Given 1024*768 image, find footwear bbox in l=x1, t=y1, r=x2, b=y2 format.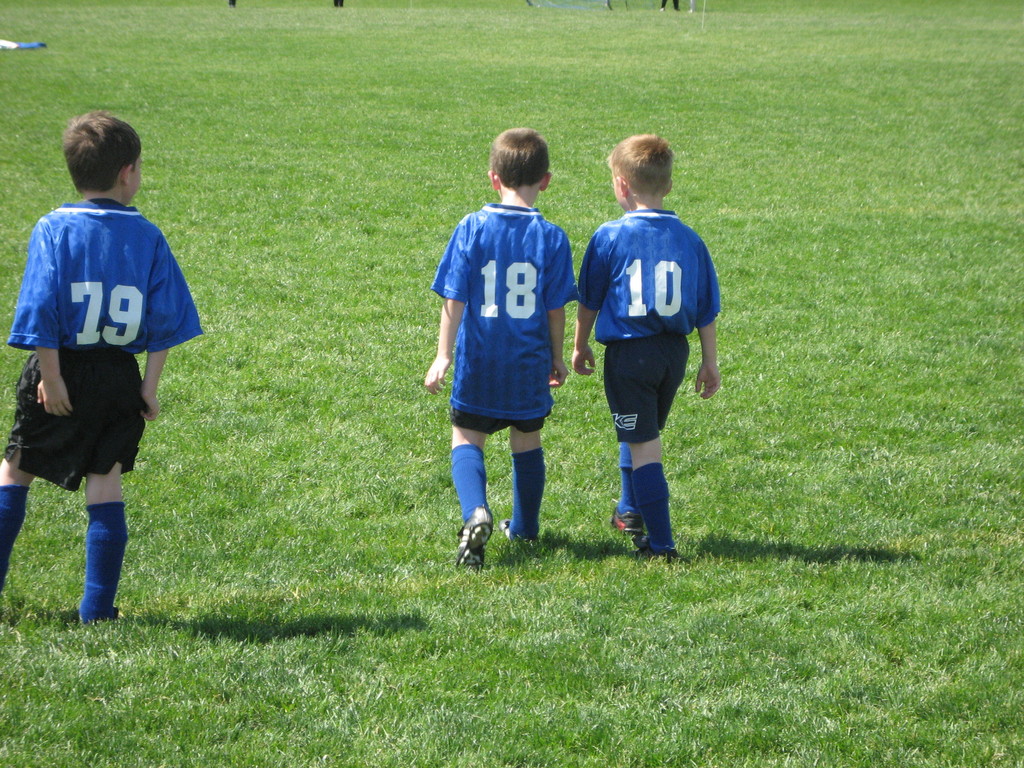
l=501, t=519, r=536, b=559.
